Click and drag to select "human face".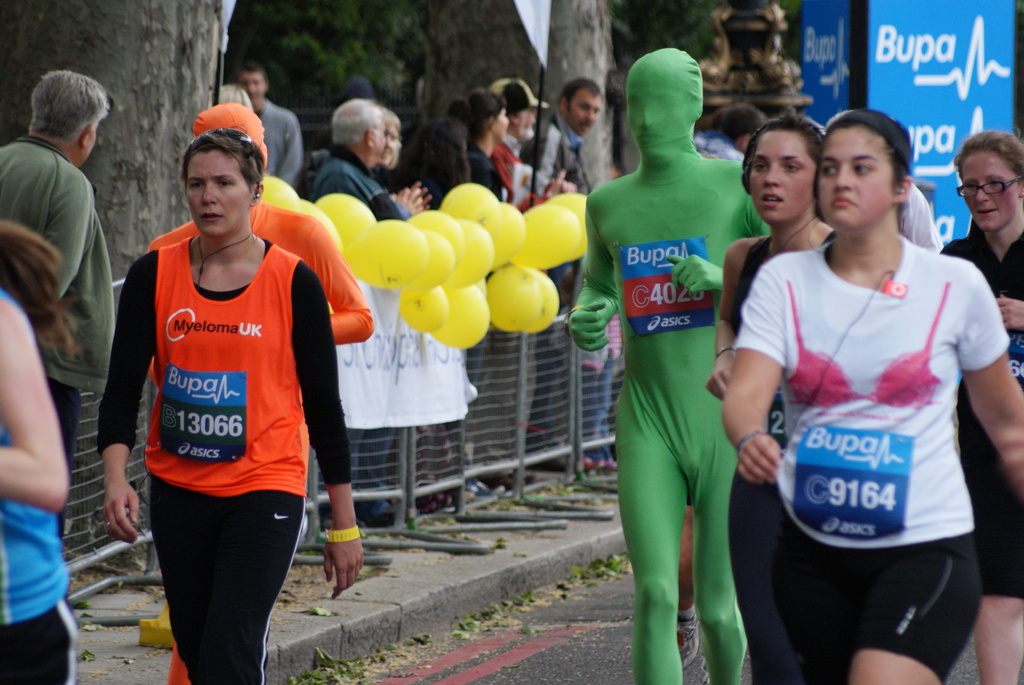
Selection: left=749, top=129, right=817, bottom=223.
